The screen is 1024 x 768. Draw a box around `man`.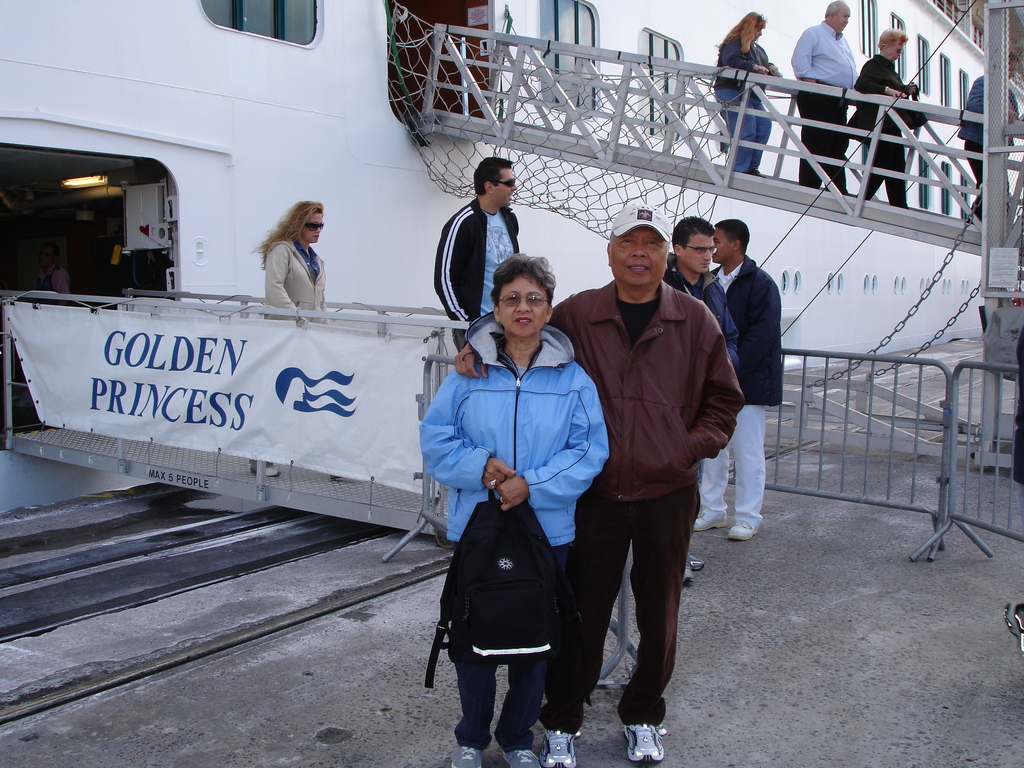
433, 159, 529, 355.
